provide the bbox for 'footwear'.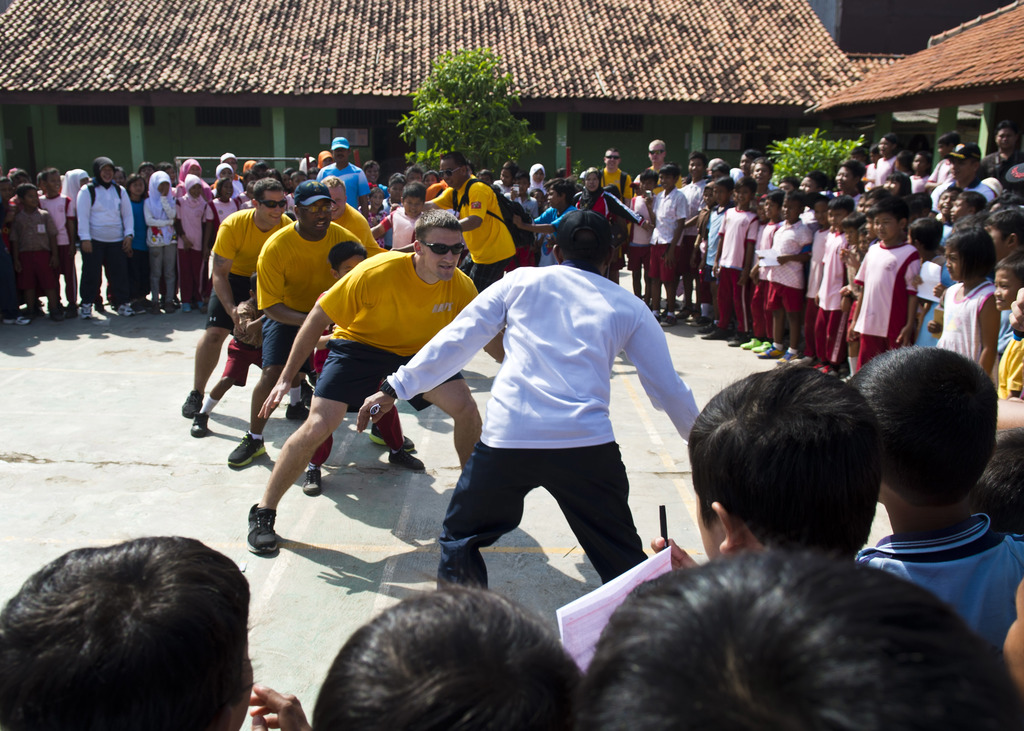
(x1=390, y1=449, x2=428, y2=471).
